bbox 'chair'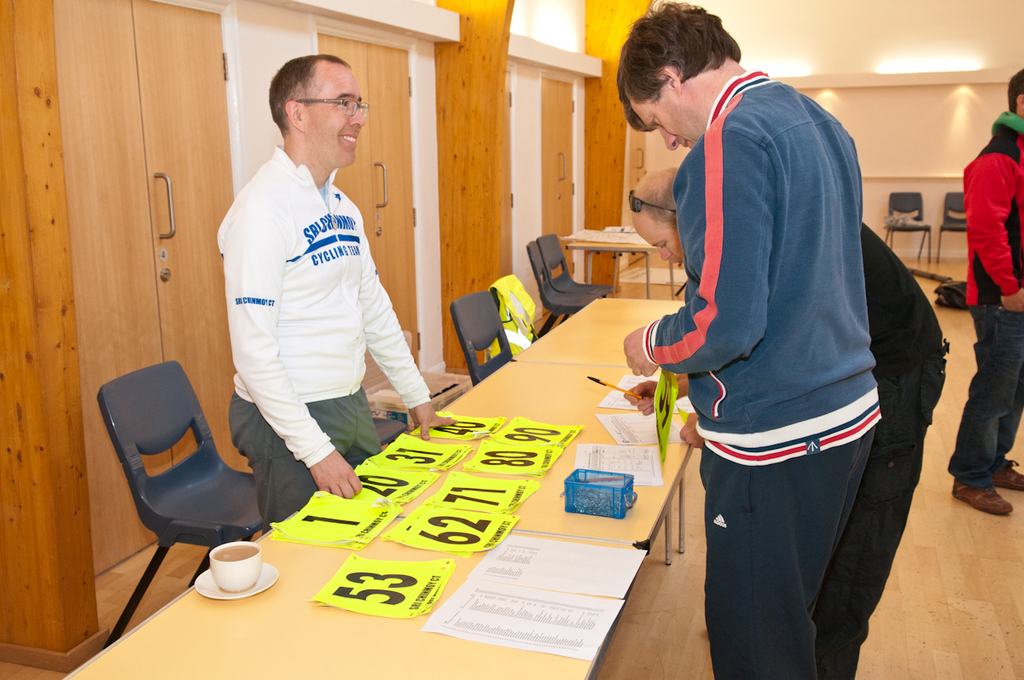
[left=537, top=231, right=614, bottom=300]
